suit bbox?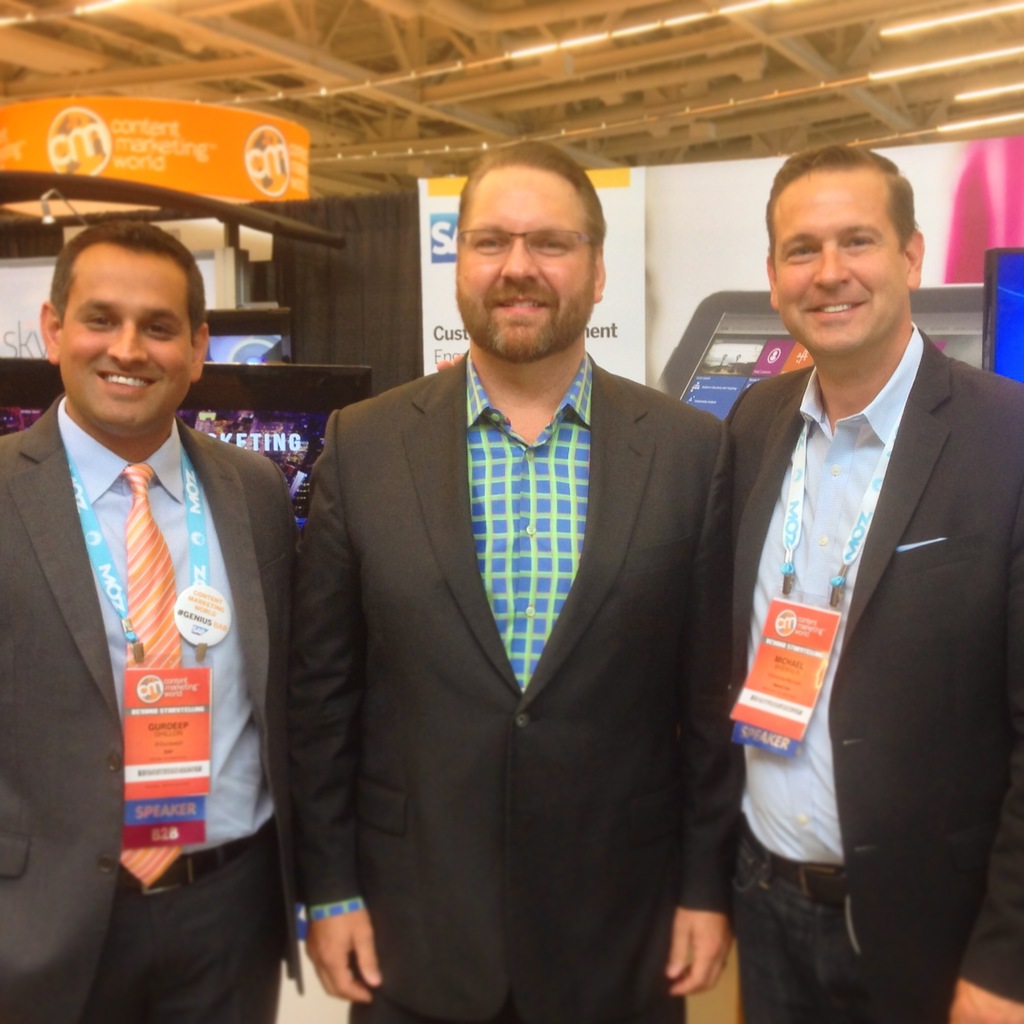
x1=0, y1=390, x2=297, y2=1020
